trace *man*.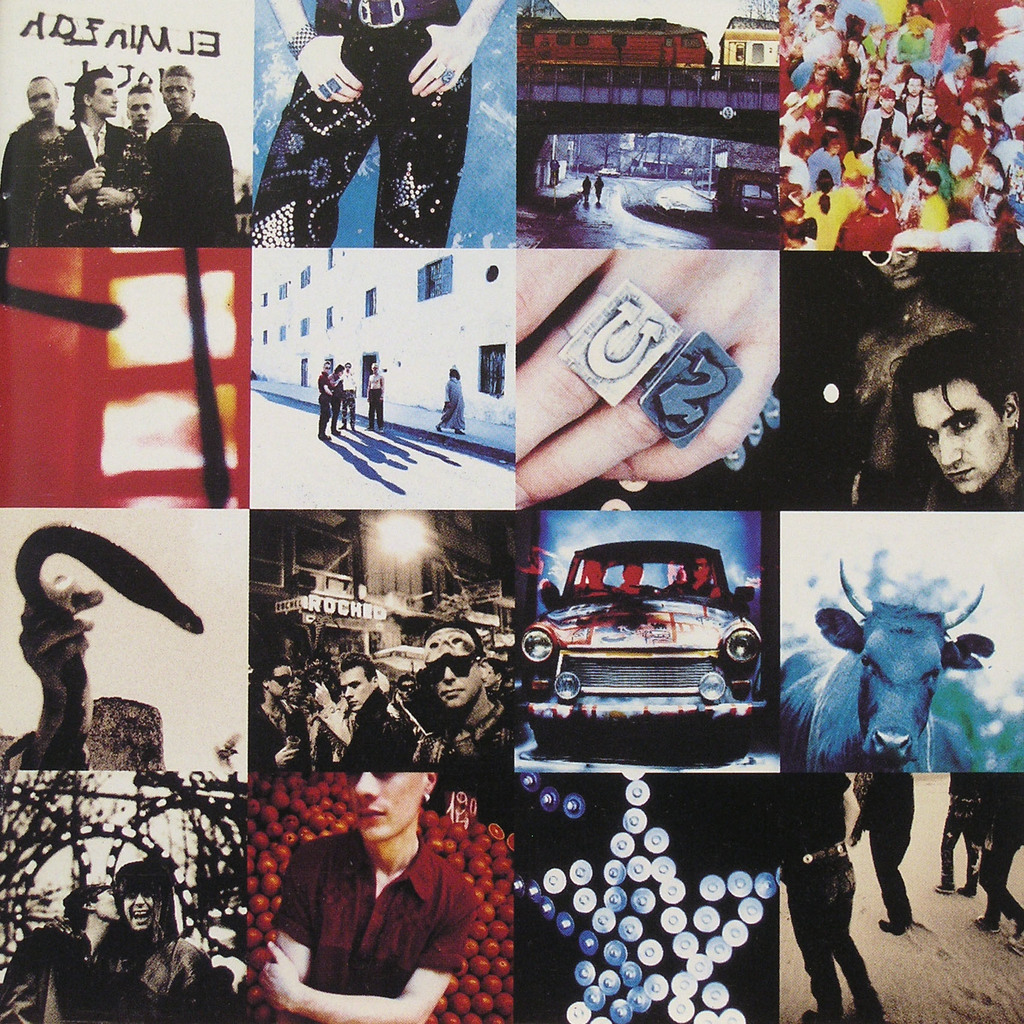
Traced to box(363, 360, 384, 428).
